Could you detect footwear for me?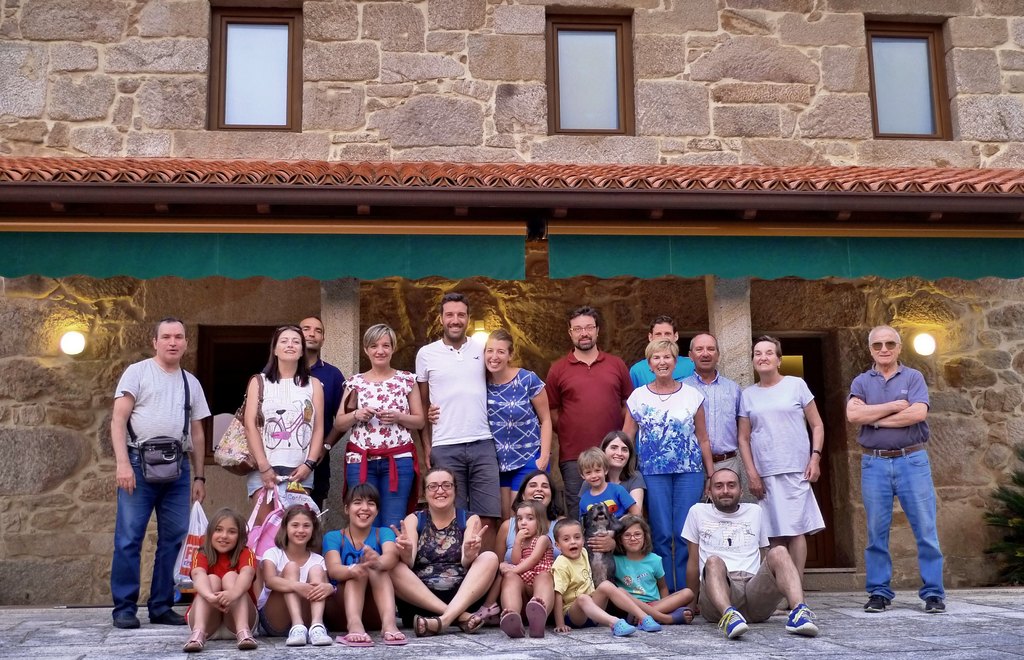
Detection result: [524,597,546,639].
